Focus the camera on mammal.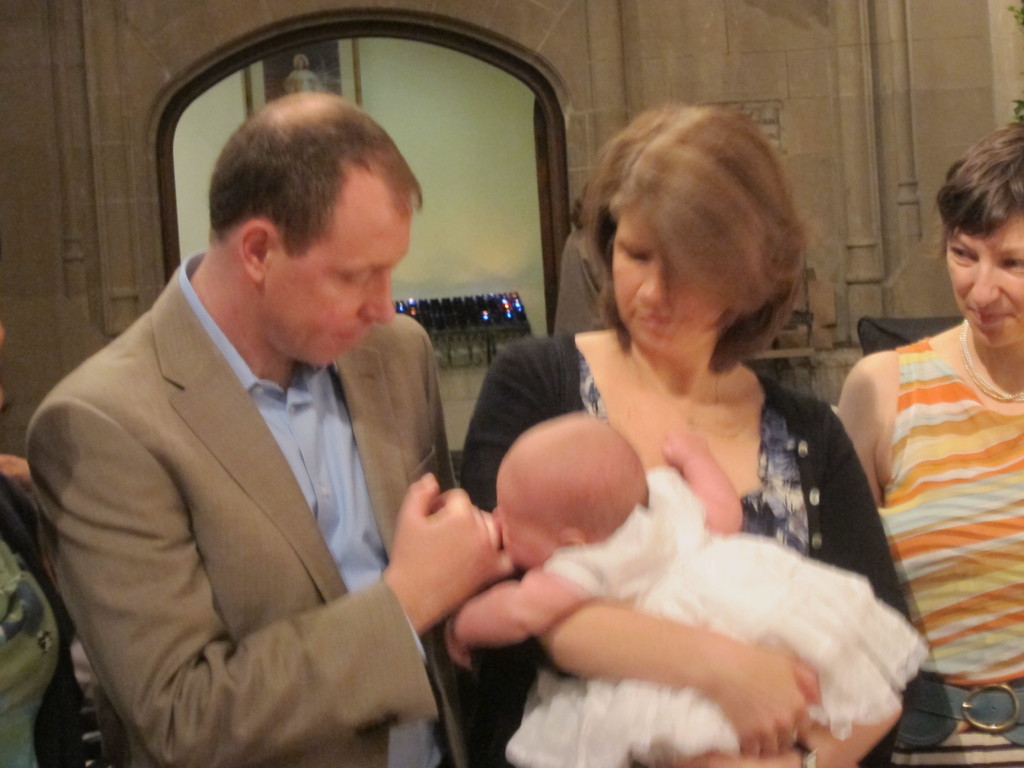
Focus region: 456 88 911 767.
